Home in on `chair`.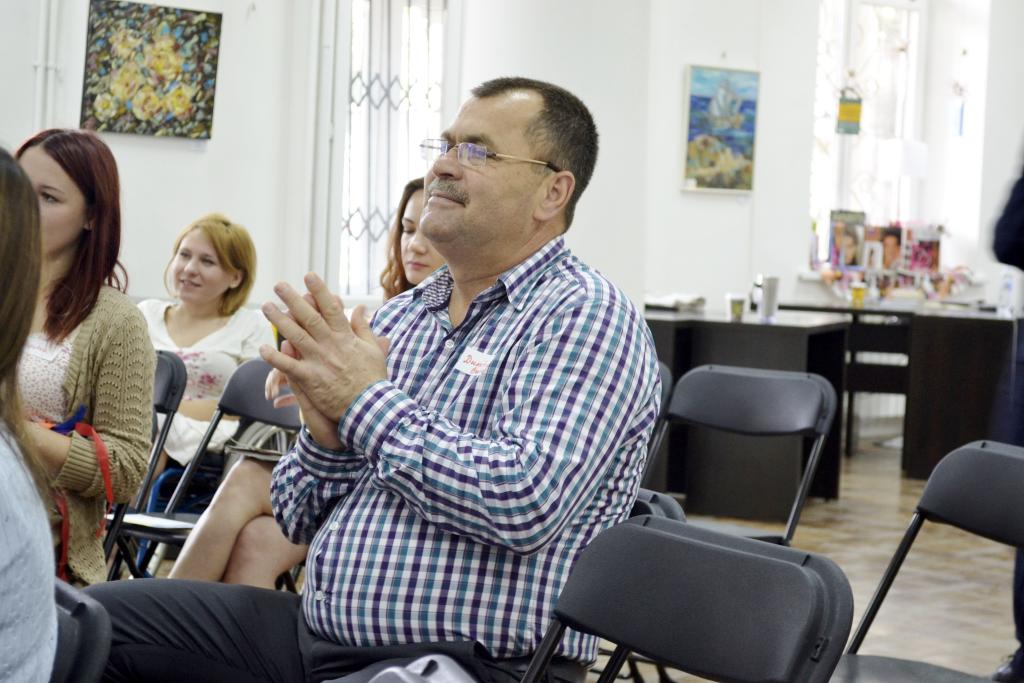
Homed in at 631,365,671,492.
